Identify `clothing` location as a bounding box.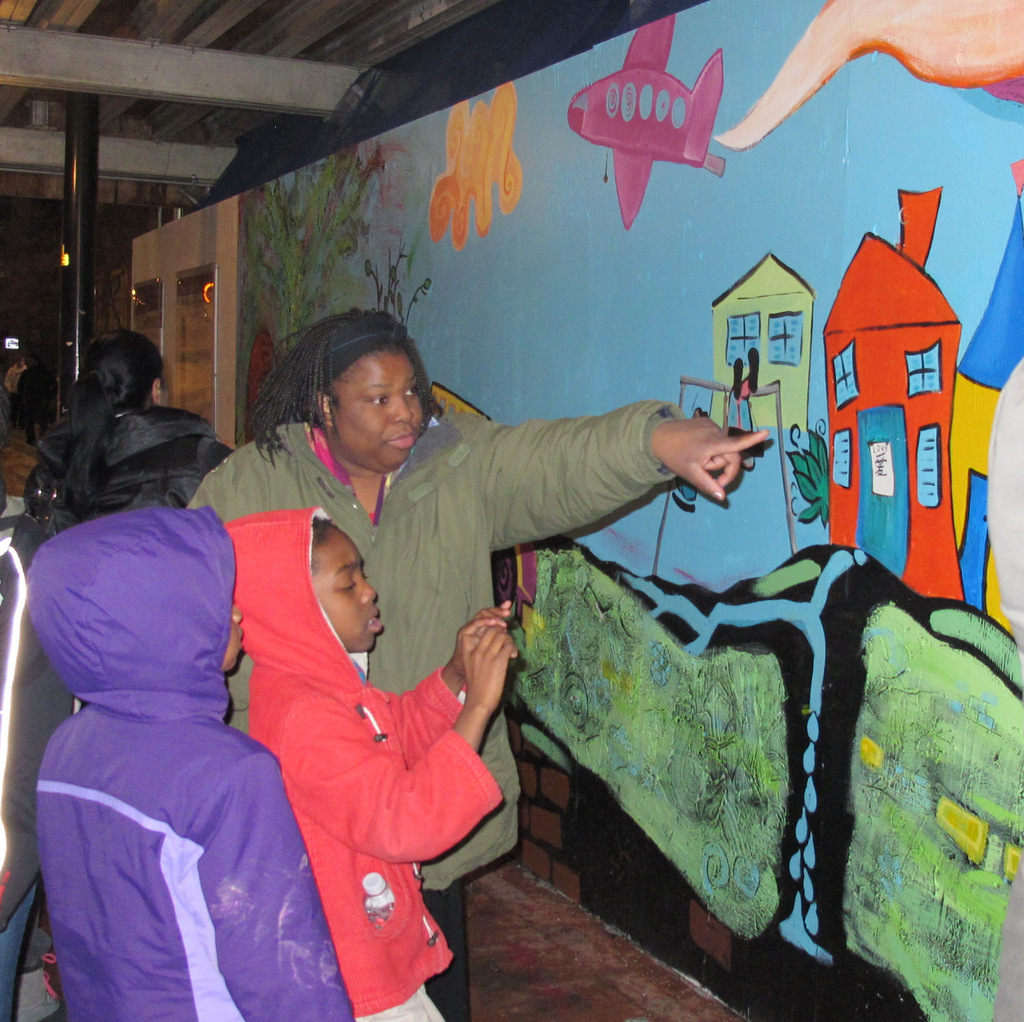
crop(8, 502, 351, 1021).
